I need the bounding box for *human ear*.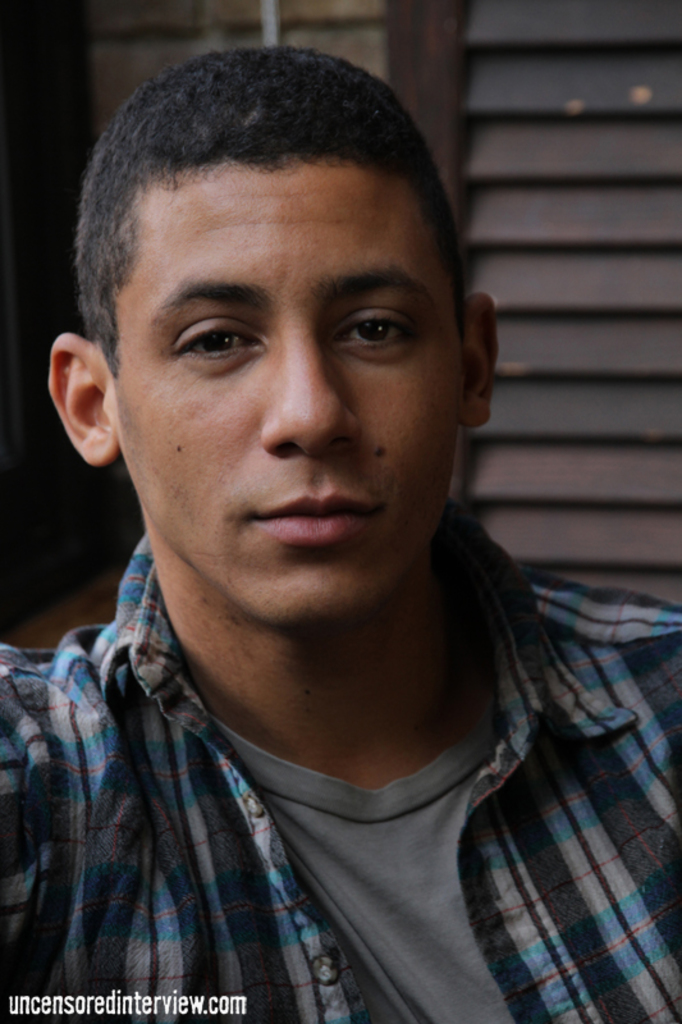
Here it is: x1=467, y1=293, x2=499, y2=430.
